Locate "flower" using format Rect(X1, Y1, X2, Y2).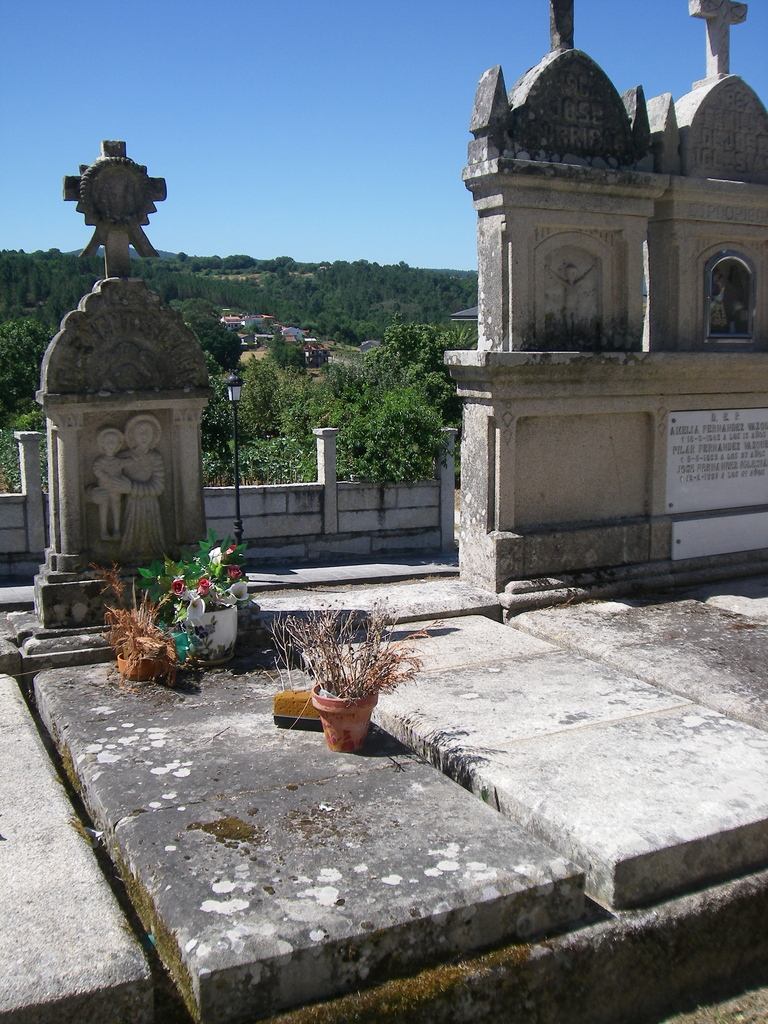
Rect(226, 561, 242, 582).
